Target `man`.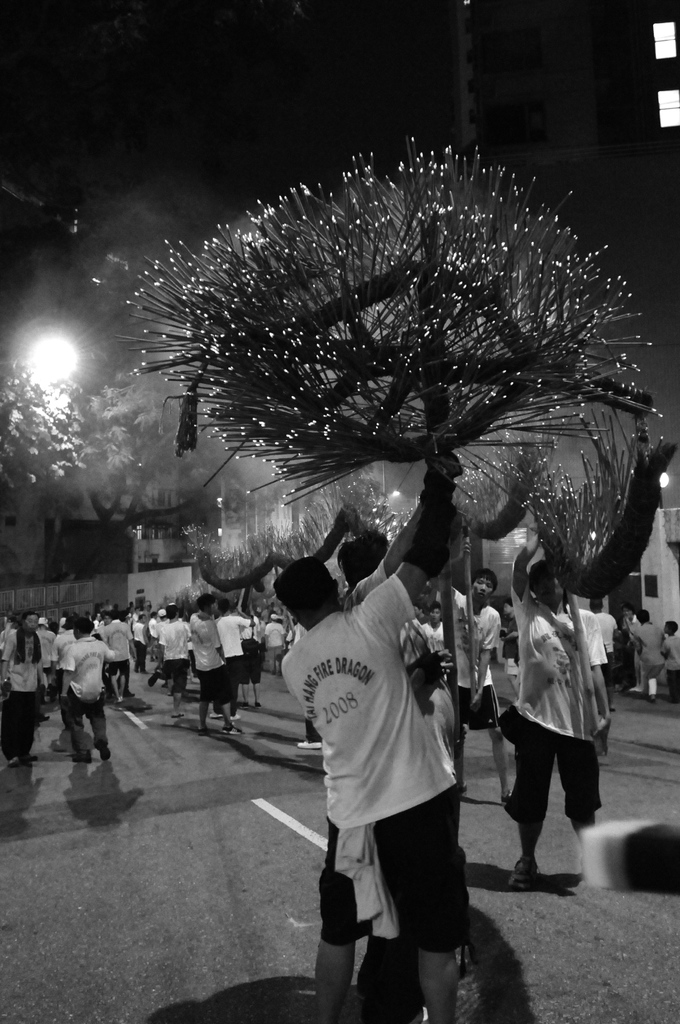
Target region: (434, 547, 510, 805).
